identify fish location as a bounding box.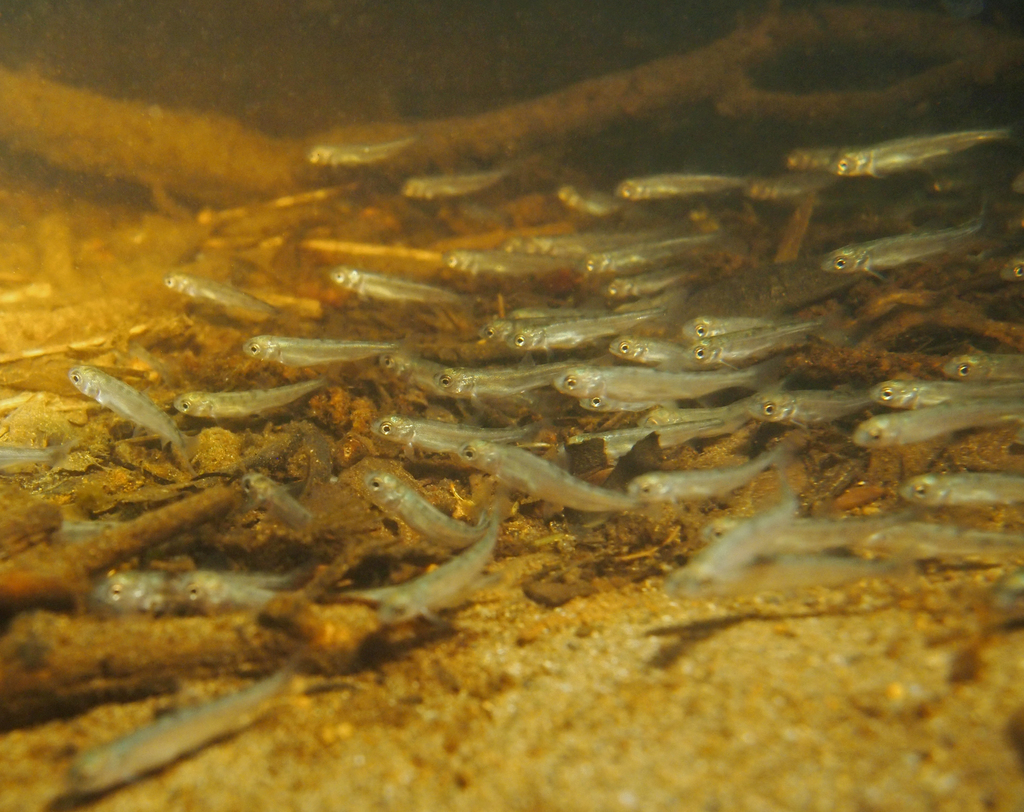
<region>161, 268, 278, 321</region>.
